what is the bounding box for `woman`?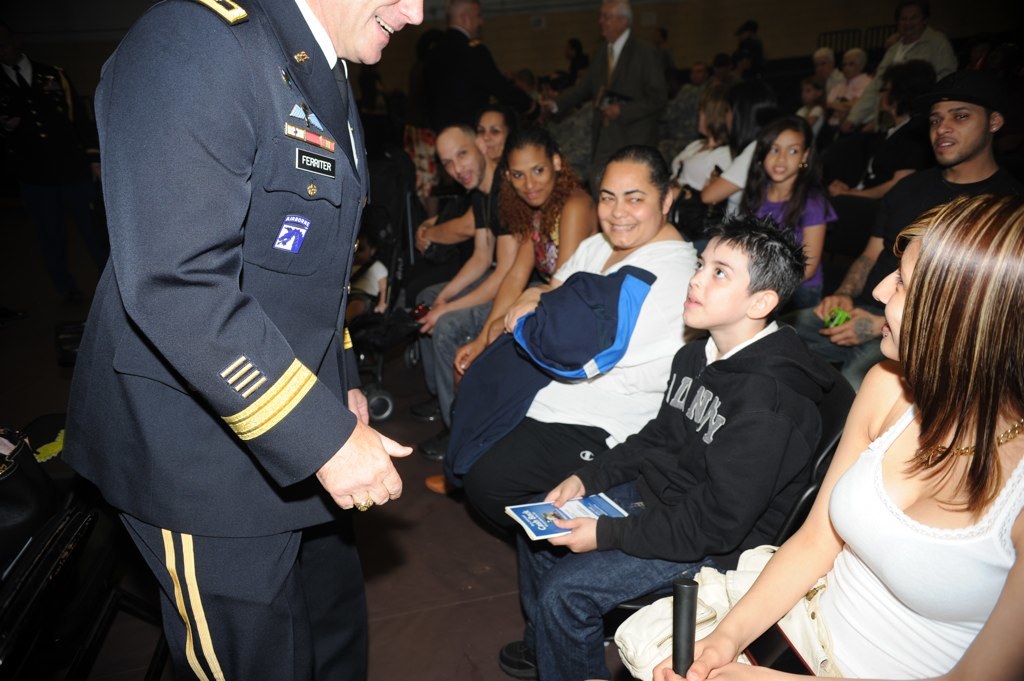
Rect(670, 79, 737, 191).
